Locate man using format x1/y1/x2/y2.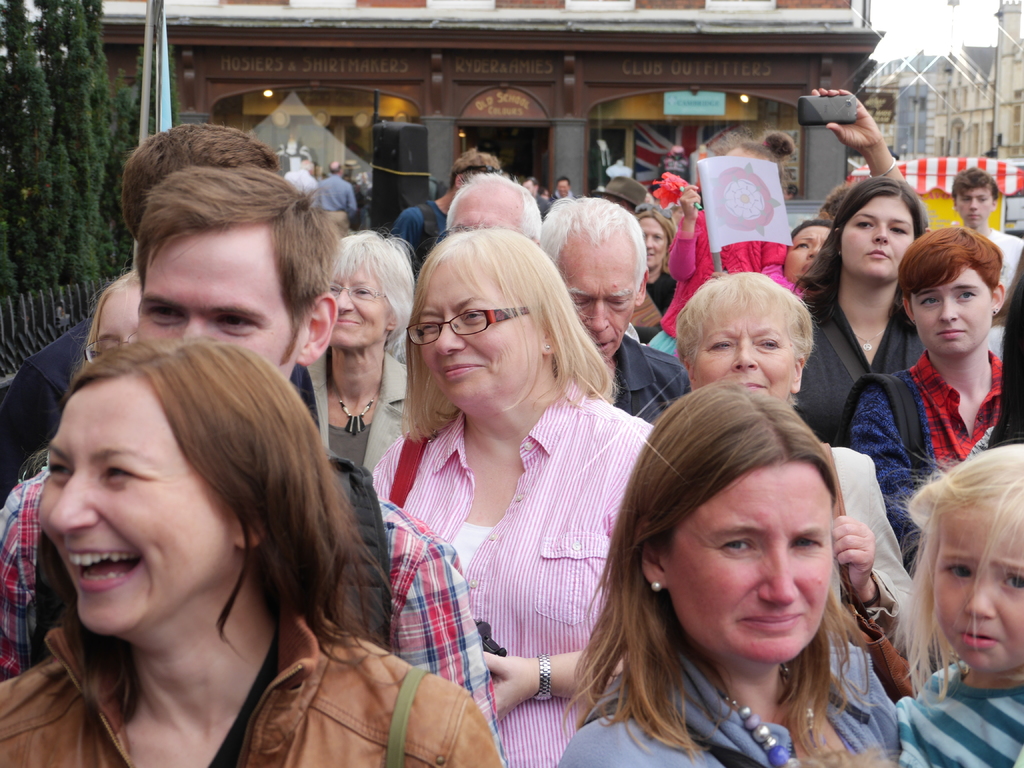
0/162/518/767.
